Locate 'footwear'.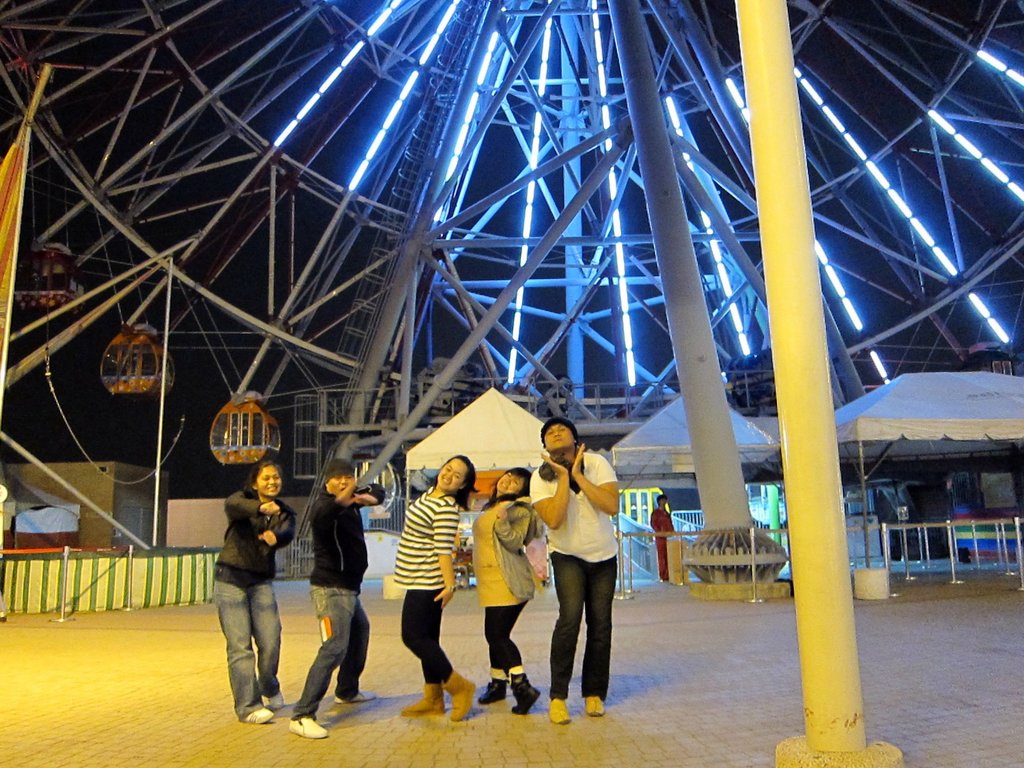
Bounding box: select_region(511, 667, 557, 710).
